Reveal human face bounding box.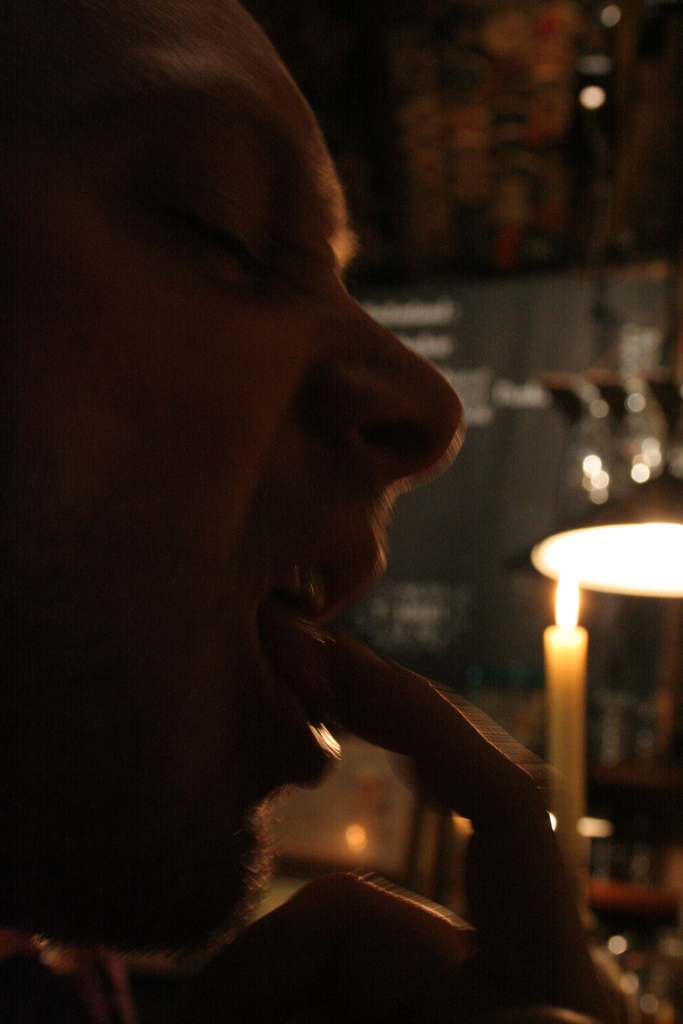
Revealed: [x1=0, y1=1, x2=469, y2=929].
